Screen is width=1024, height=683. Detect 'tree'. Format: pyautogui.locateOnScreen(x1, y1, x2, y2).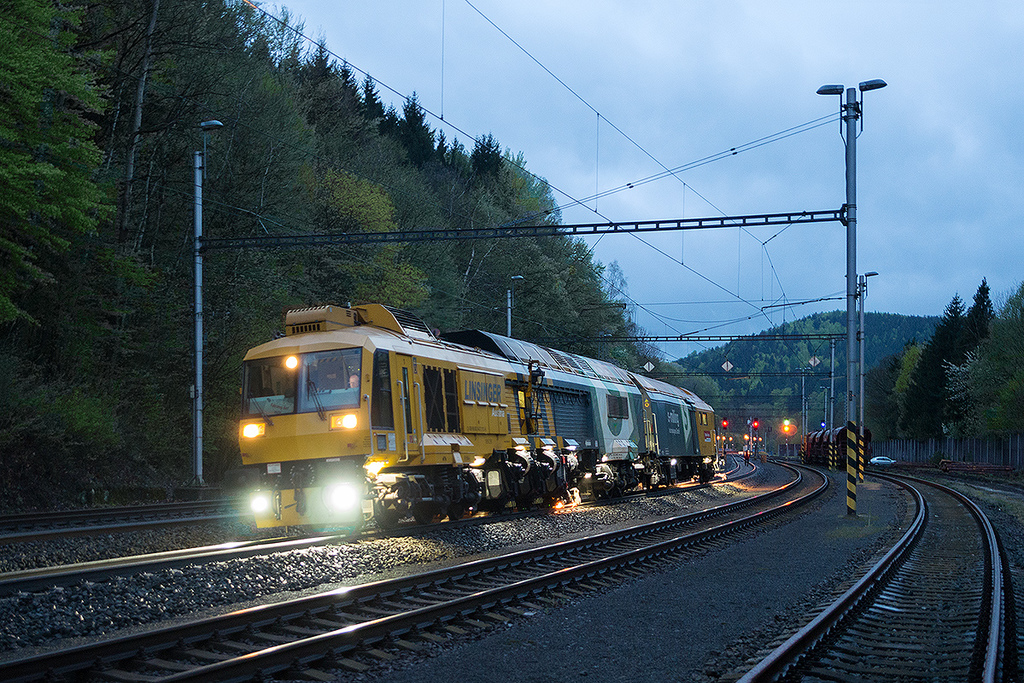
pyautogui.locateOnScreen(916, 283, 968, 443).
